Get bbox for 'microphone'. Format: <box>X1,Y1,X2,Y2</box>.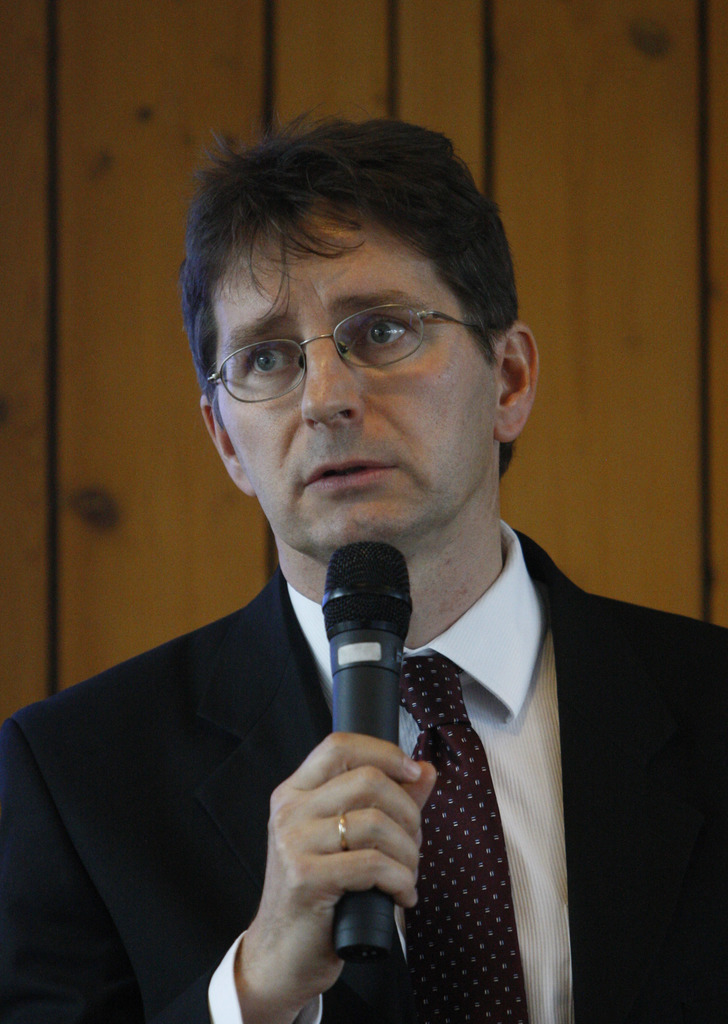
<box>317,541,413,960</box>.
